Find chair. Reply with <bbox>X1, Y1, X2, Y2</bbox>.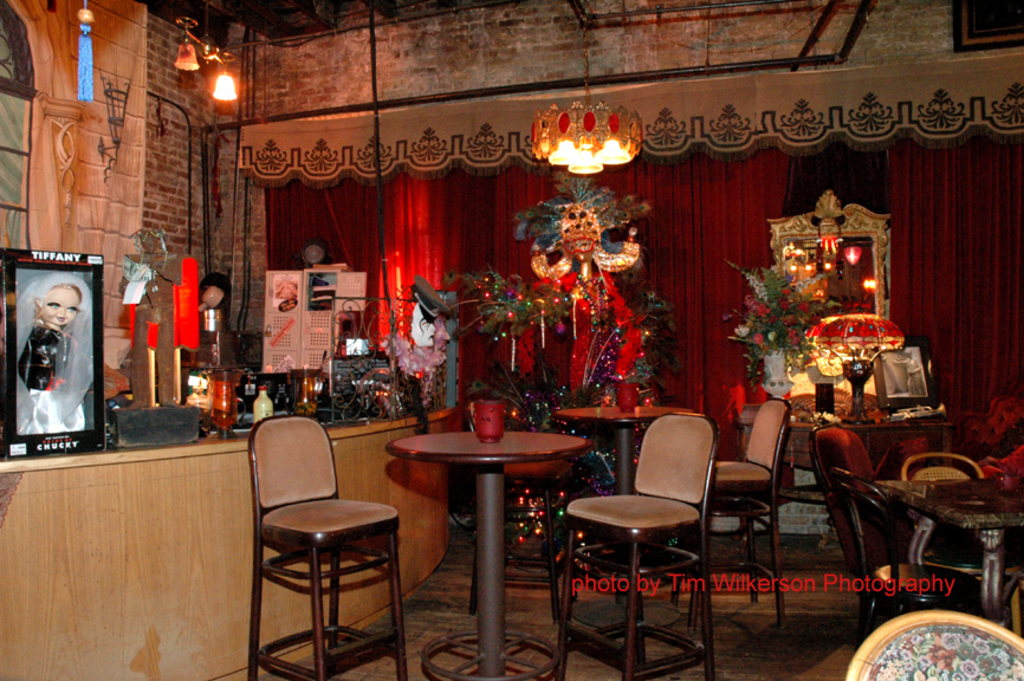
<bbox>810, 421, 888, 592</bbox>.
